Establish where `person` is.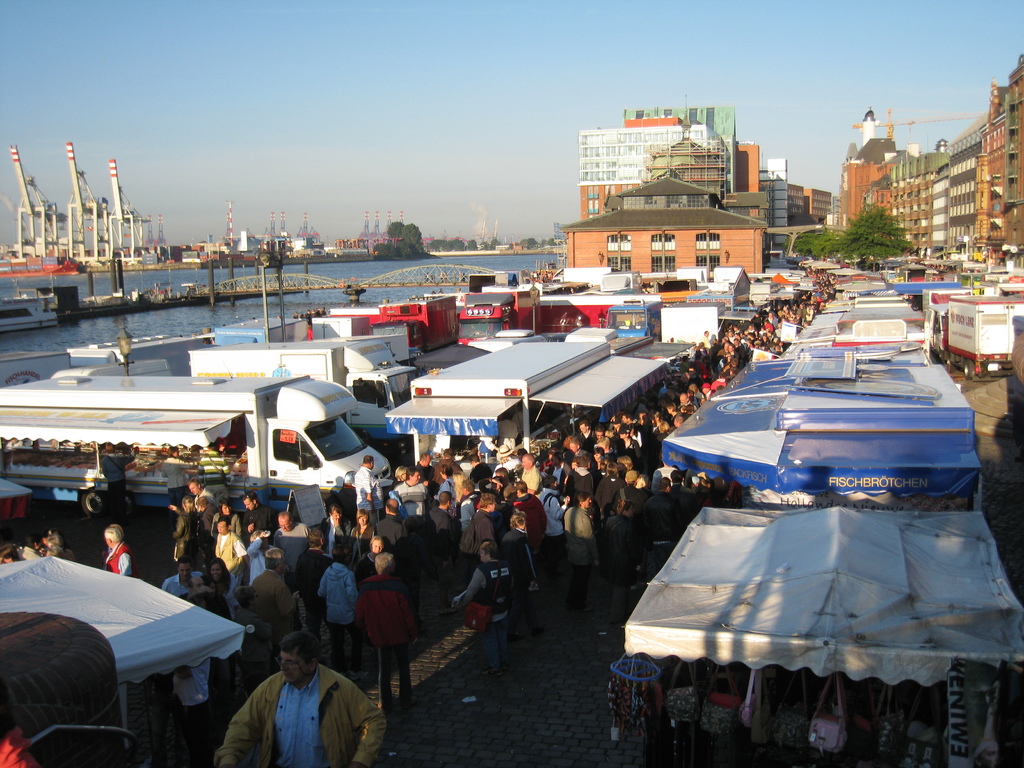
Established at BBox(375, 494, 406, 556).
